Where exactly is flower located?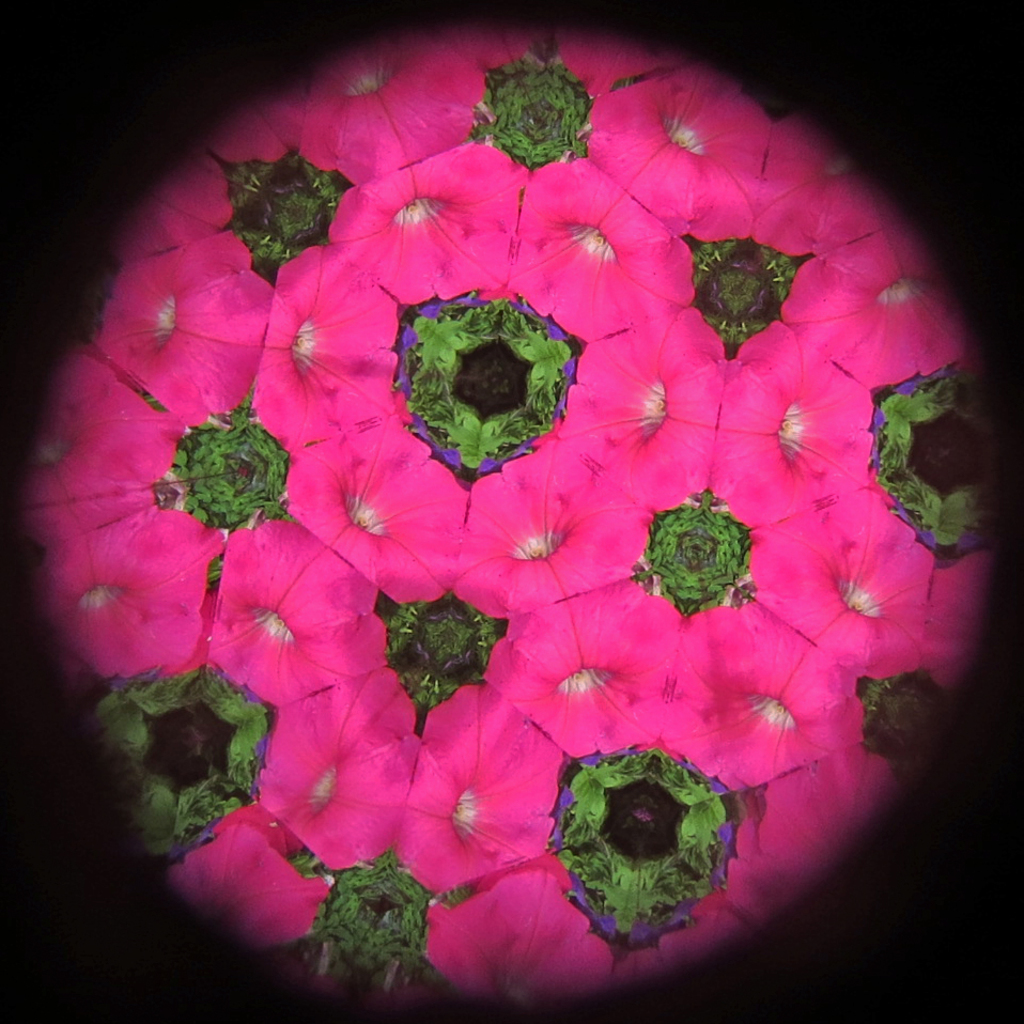
Its bounding box is bbox=(511, 162, 695, 346).
